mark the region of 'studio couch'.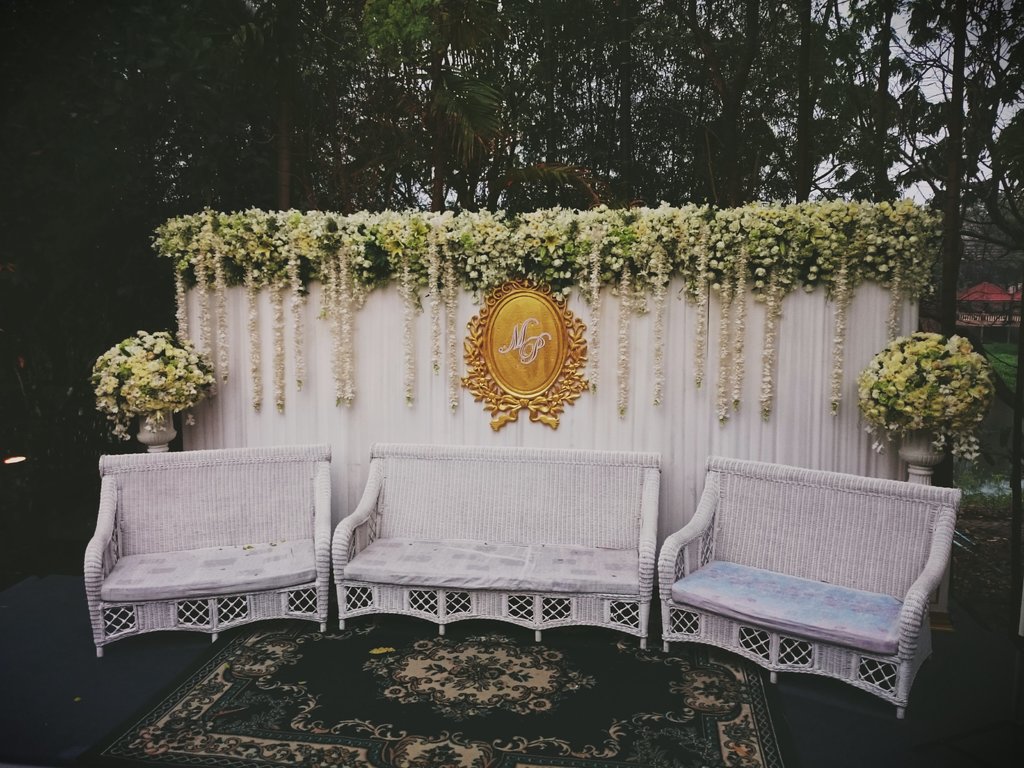
Region: 655/458/957/705.
